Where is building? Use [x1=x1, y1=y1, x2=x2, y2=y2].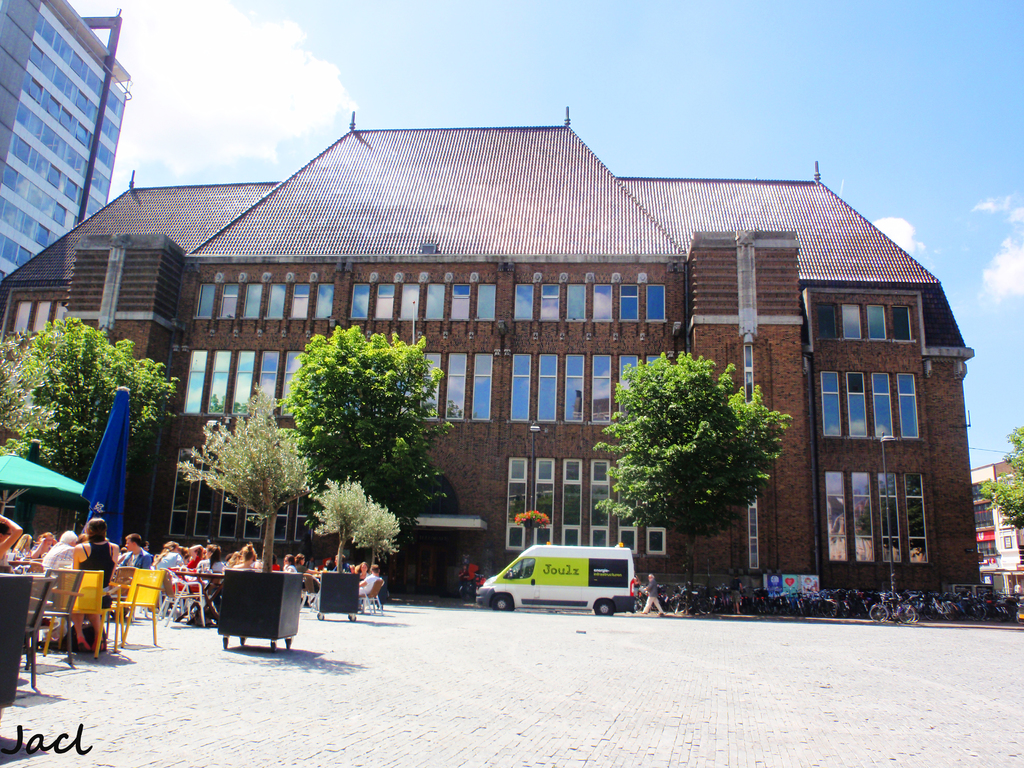
[x1=0, y1=0, x2=134, y2=285].
